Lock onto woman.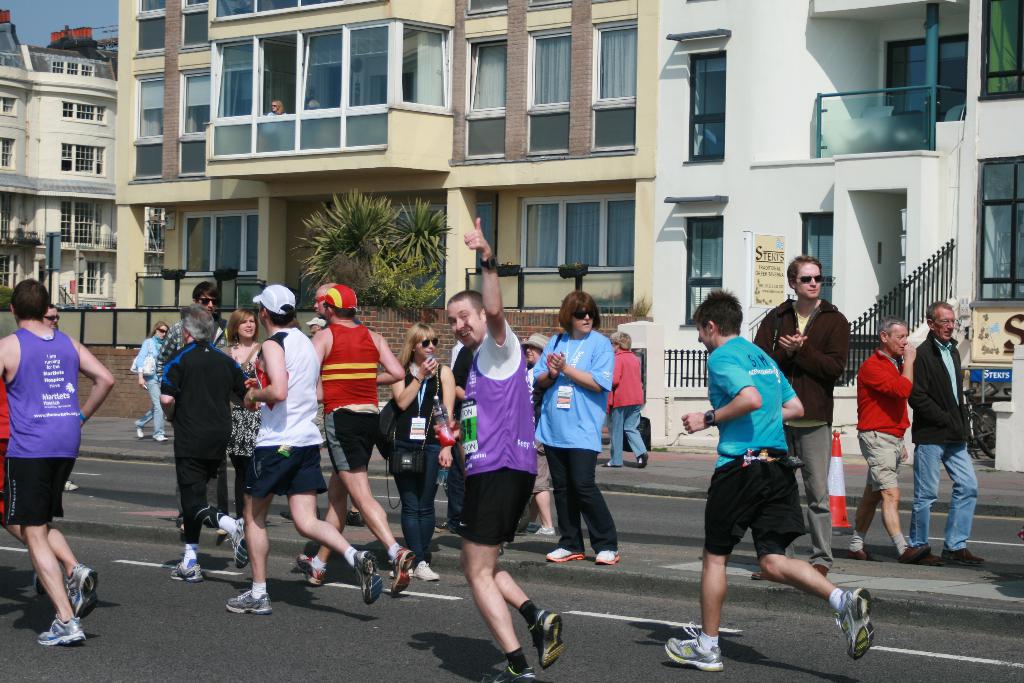
Locked: (136, 318, 163, 442).
